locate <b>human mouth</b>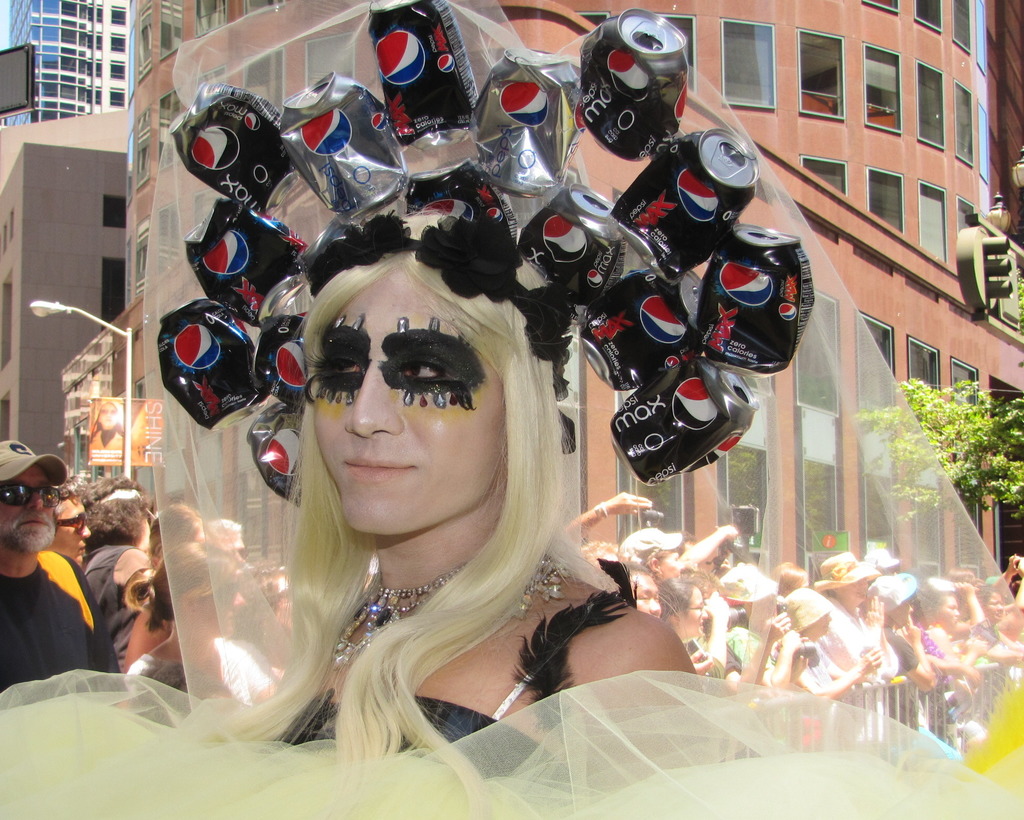
(78,547,84,554)
